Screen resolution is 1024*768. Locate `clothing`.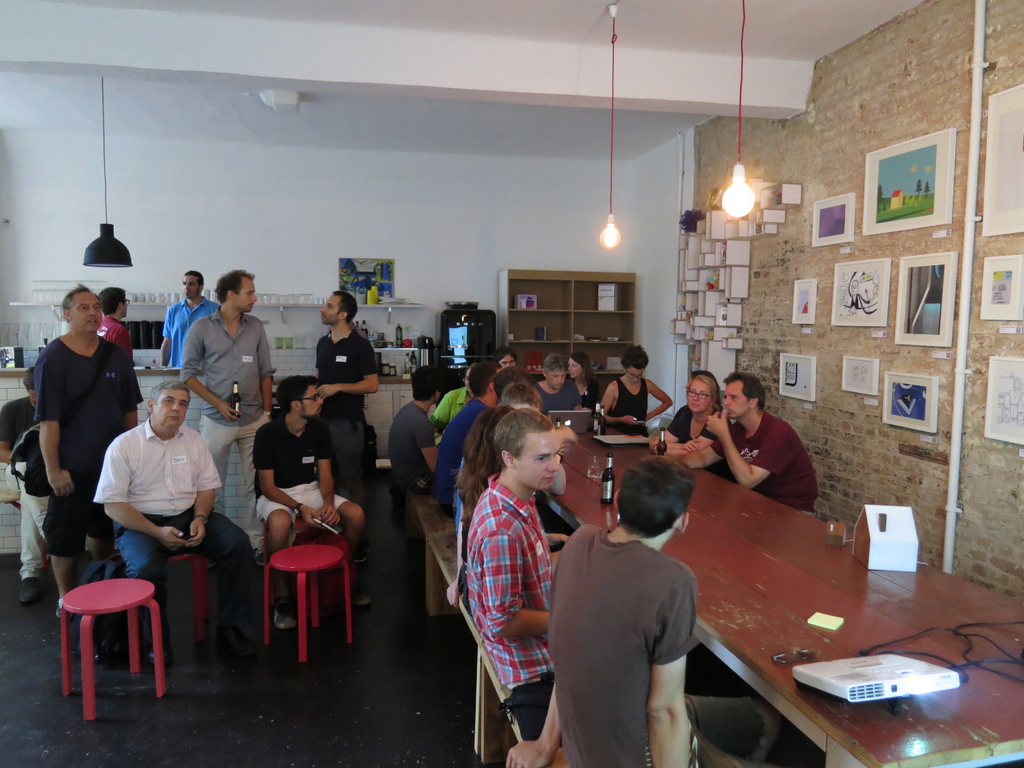
bbox=[158, 296, 219, 364].
